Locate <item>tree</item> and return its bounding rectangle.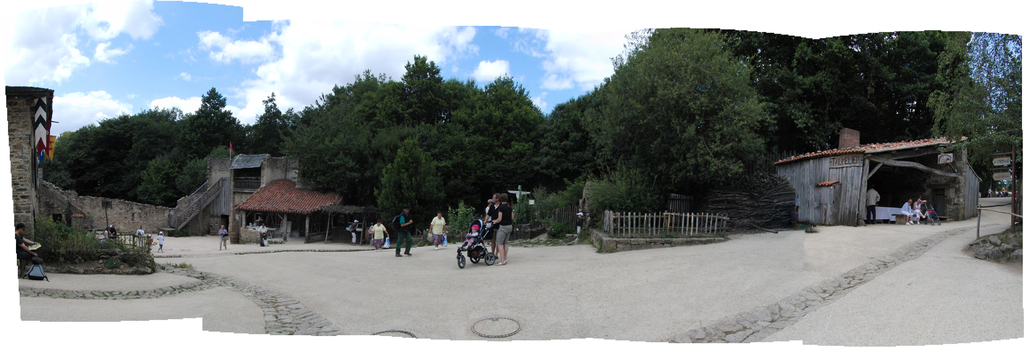
835/30/1023/212.
